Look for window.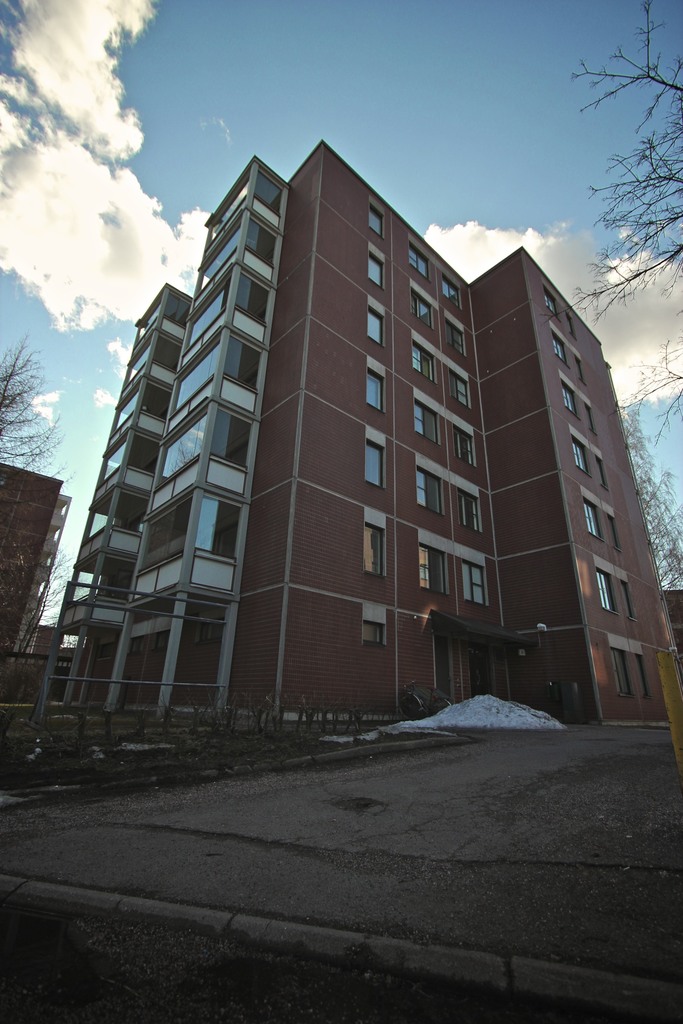
Found: 417 462 445 513.
